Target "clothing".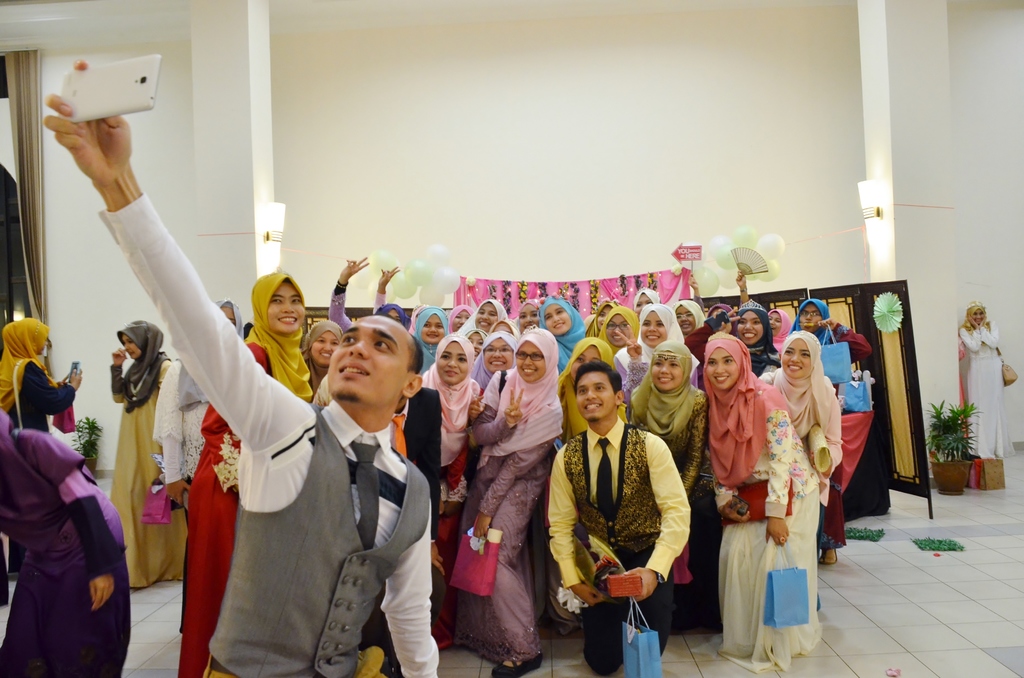
Target region: x1=458 y1=443 x2=559 y2=653.
